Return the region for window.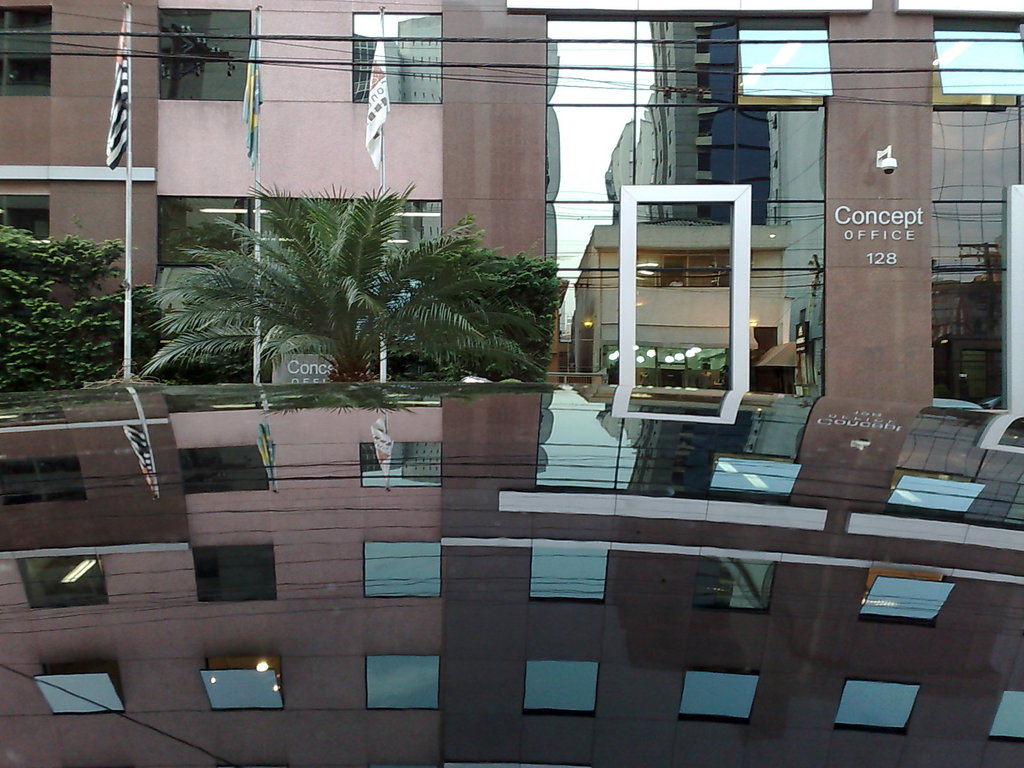
(523,660,599,717).
